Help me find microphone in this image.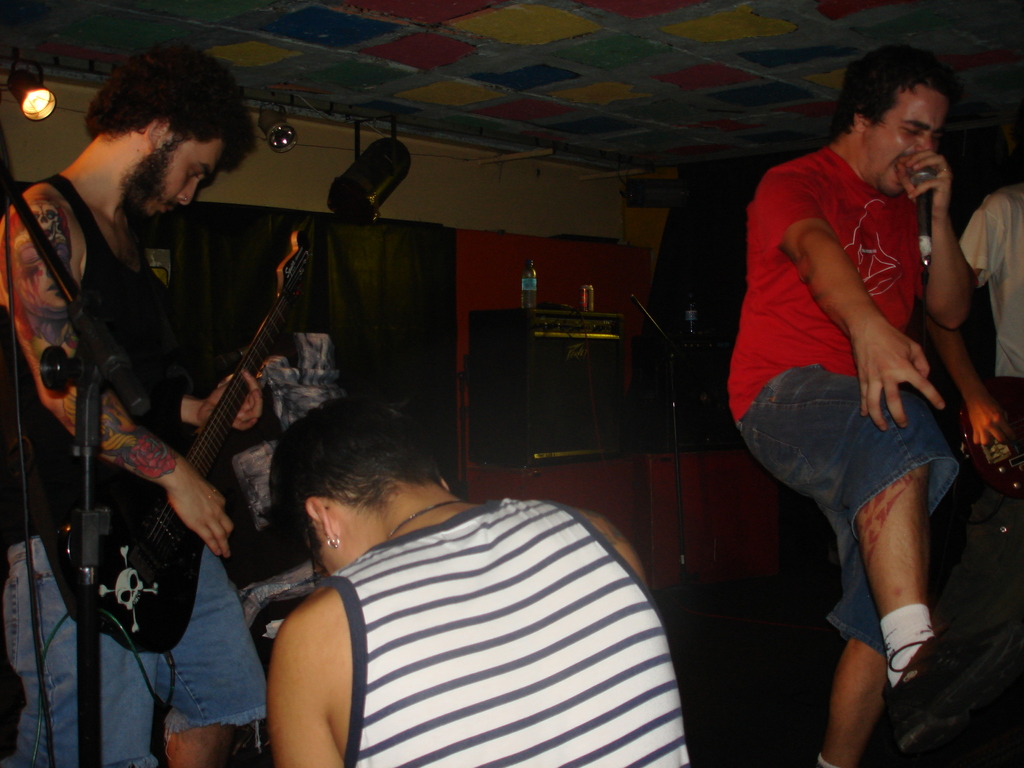
Found it: (x1=906, y1=162, x2=936, y2=271).
